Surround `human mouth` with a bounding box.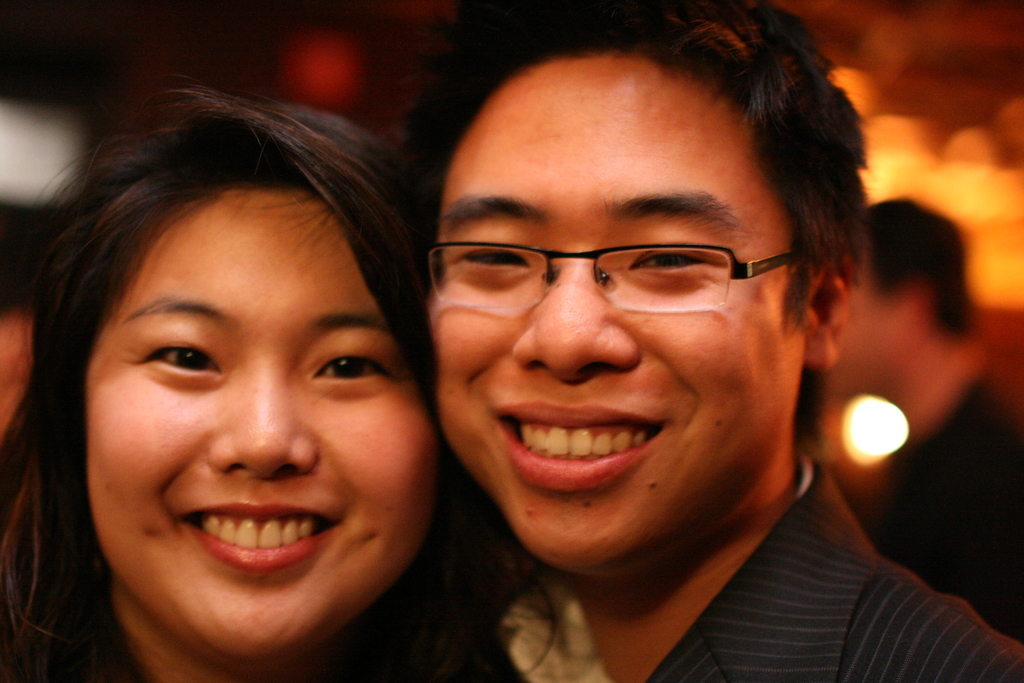
[x1=488, y1=395, x2=676, y2=500].
